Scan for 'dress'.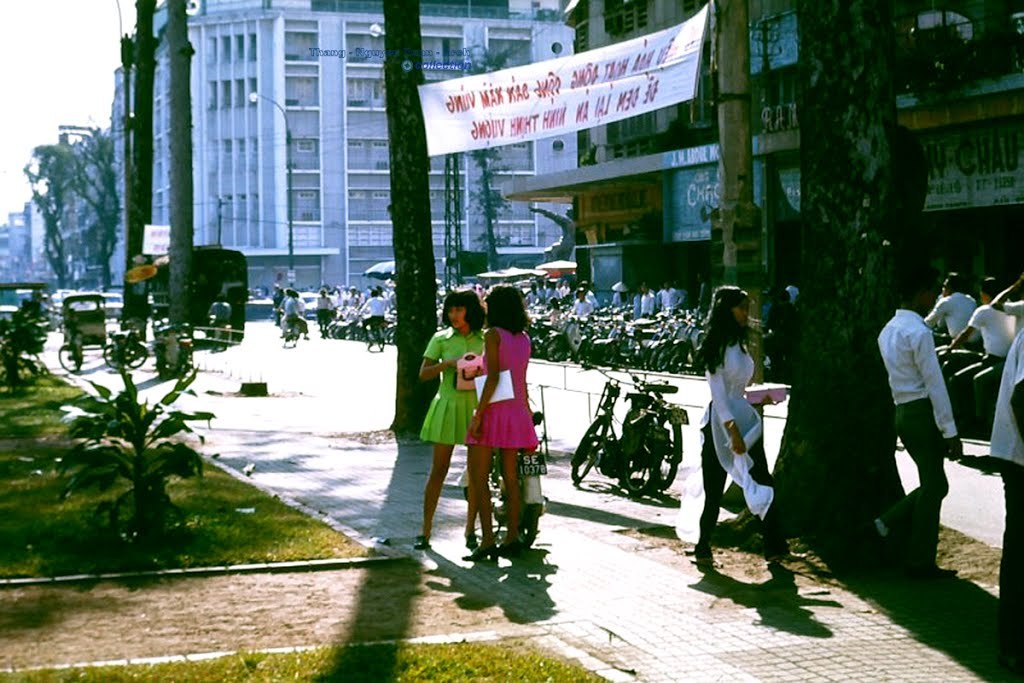
Scan result: Rect(462, 324, 537, 447).
